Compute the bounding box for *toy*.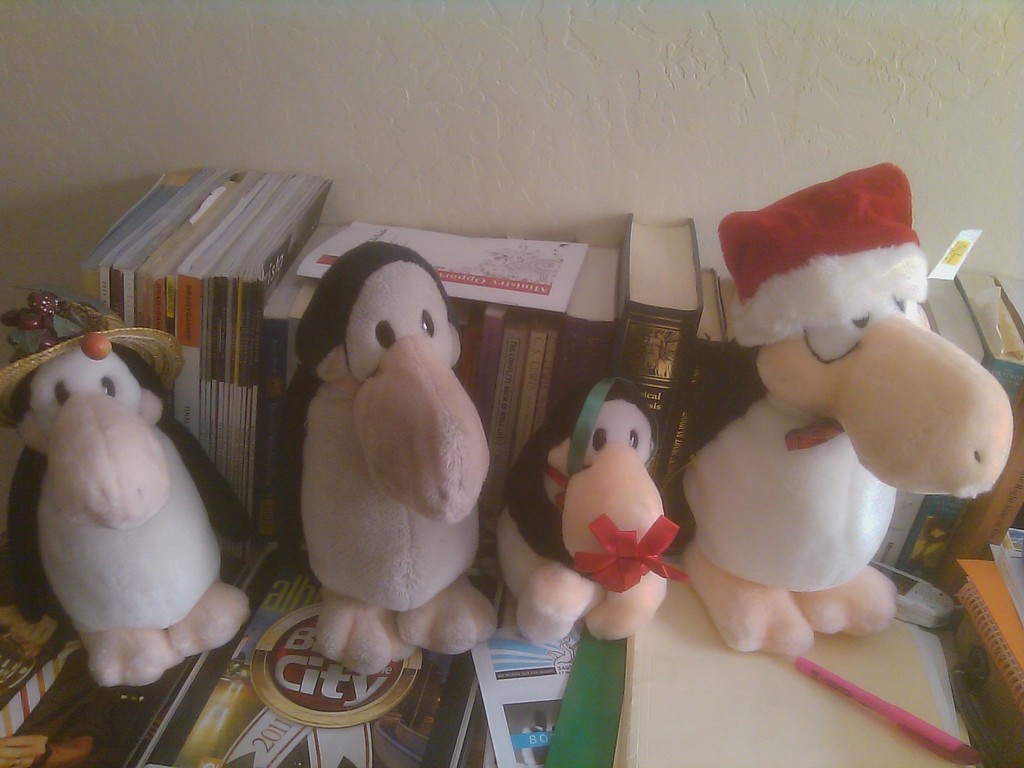
<region>492, 372, 691, 641</region>.
